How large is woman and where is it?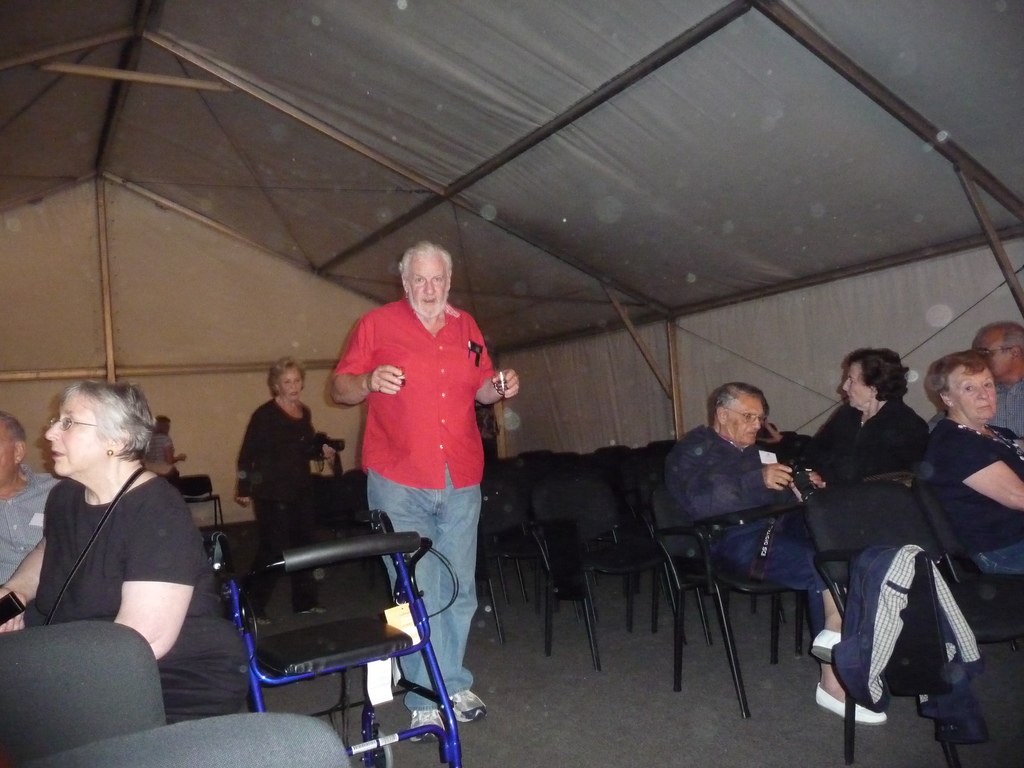
Bounding box: pyautogui.locateOnScreen(12, 341, 228, 746).
